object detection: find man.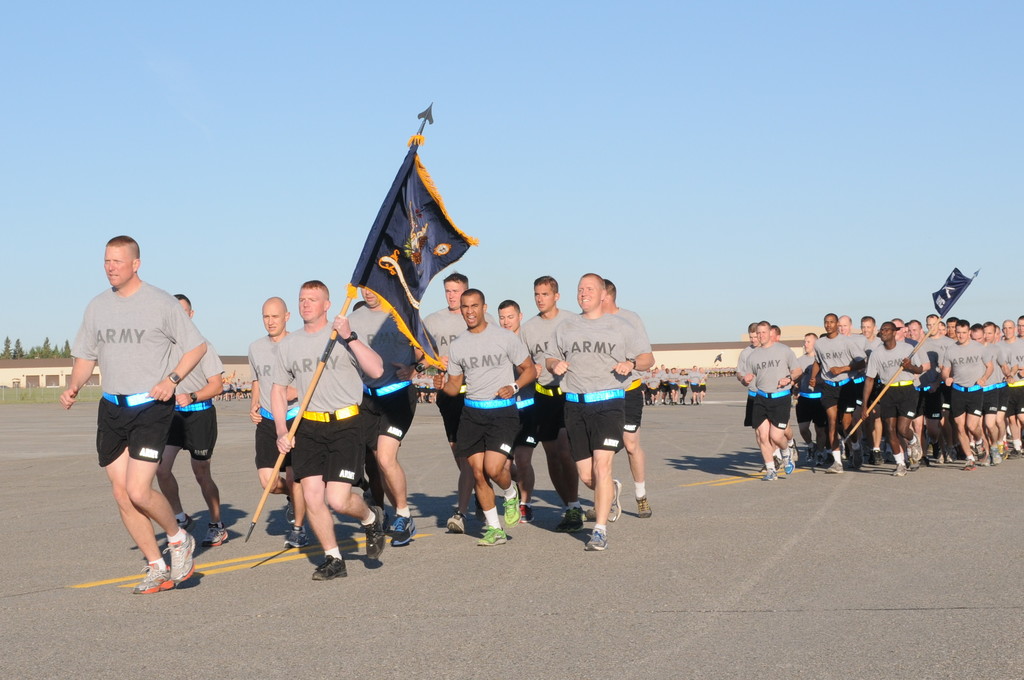
box(430, 287, 538, 553).
